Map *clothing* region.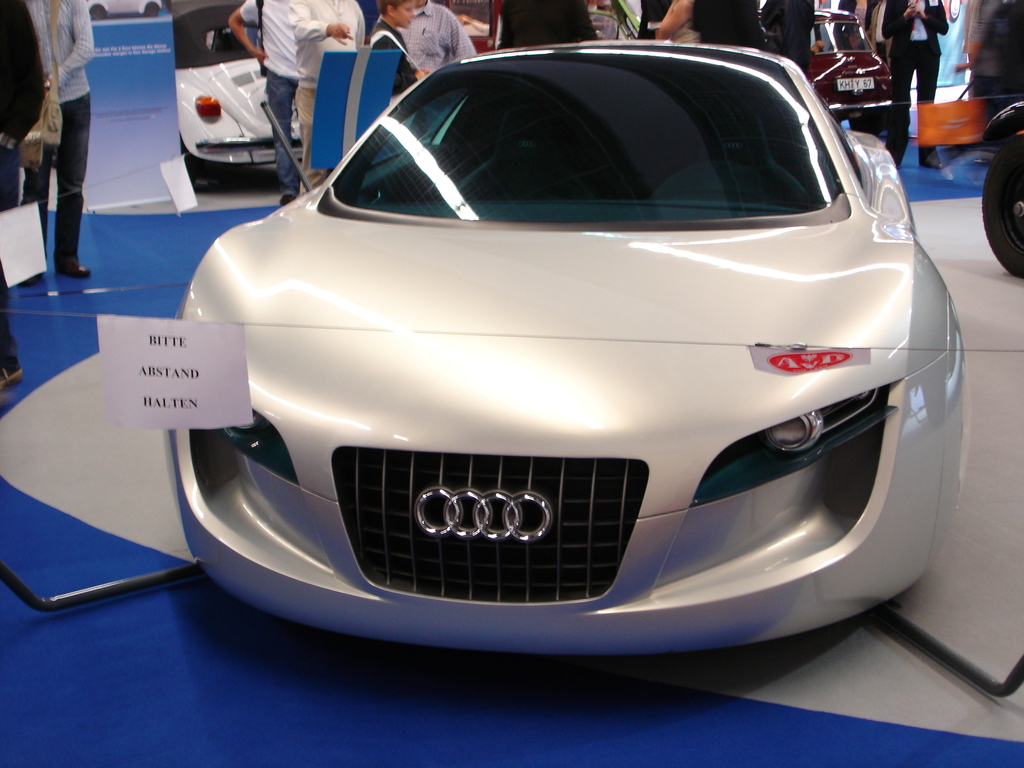
Mapped to crop(237, 0, 303, 198).
